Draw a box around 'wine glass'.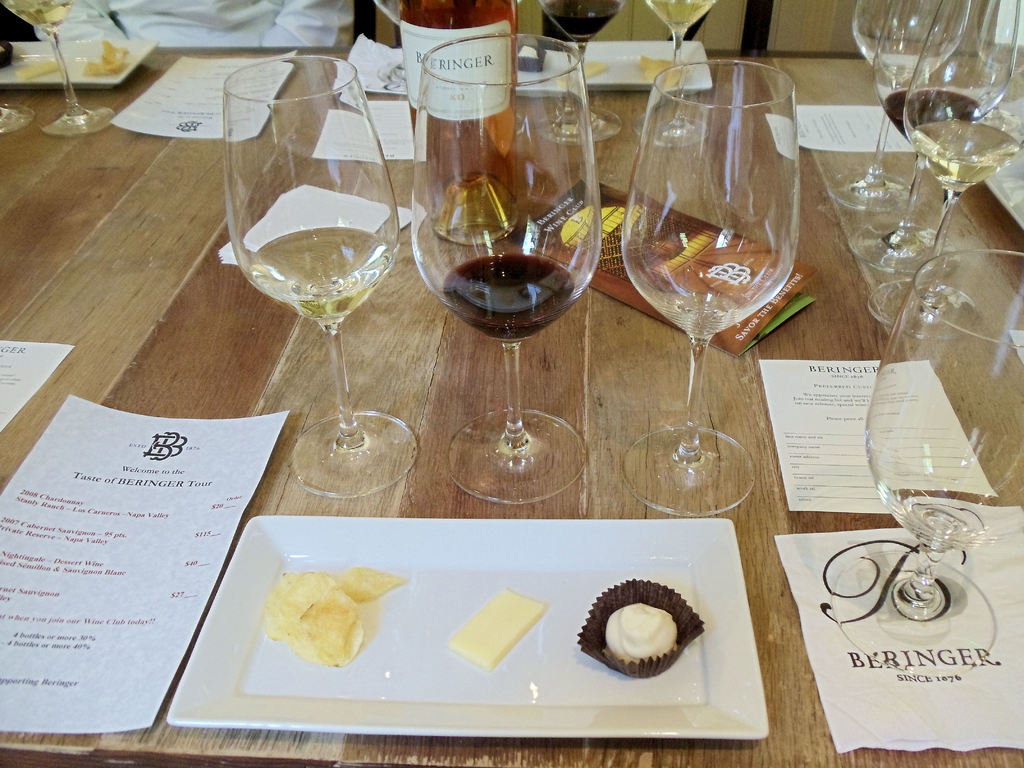
region(622, 58, 804, 516).
